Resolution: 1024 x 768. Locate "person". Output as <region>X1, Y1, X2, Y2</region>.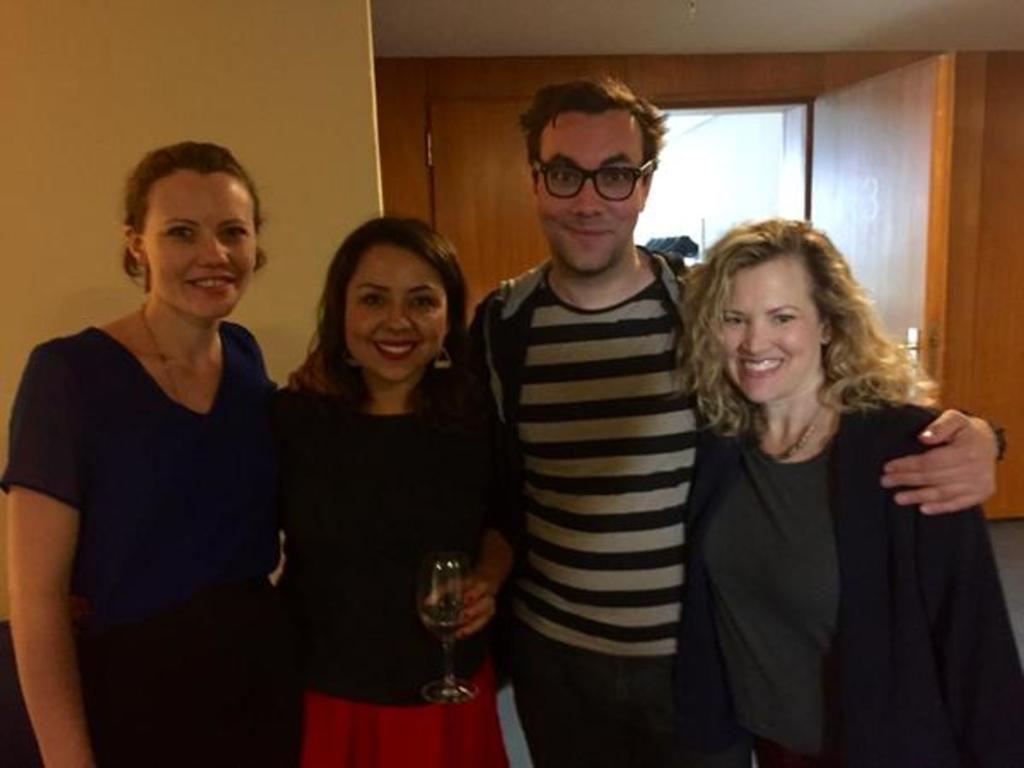
<region>676, 217, 1022, 766</region>.
